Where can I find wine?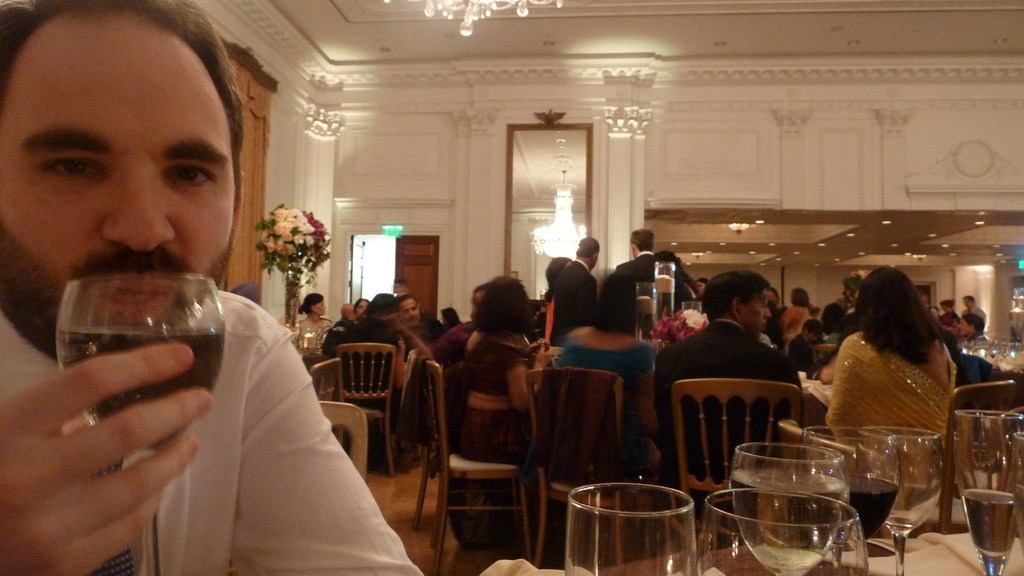
You can find it at [732,464,847,575].
